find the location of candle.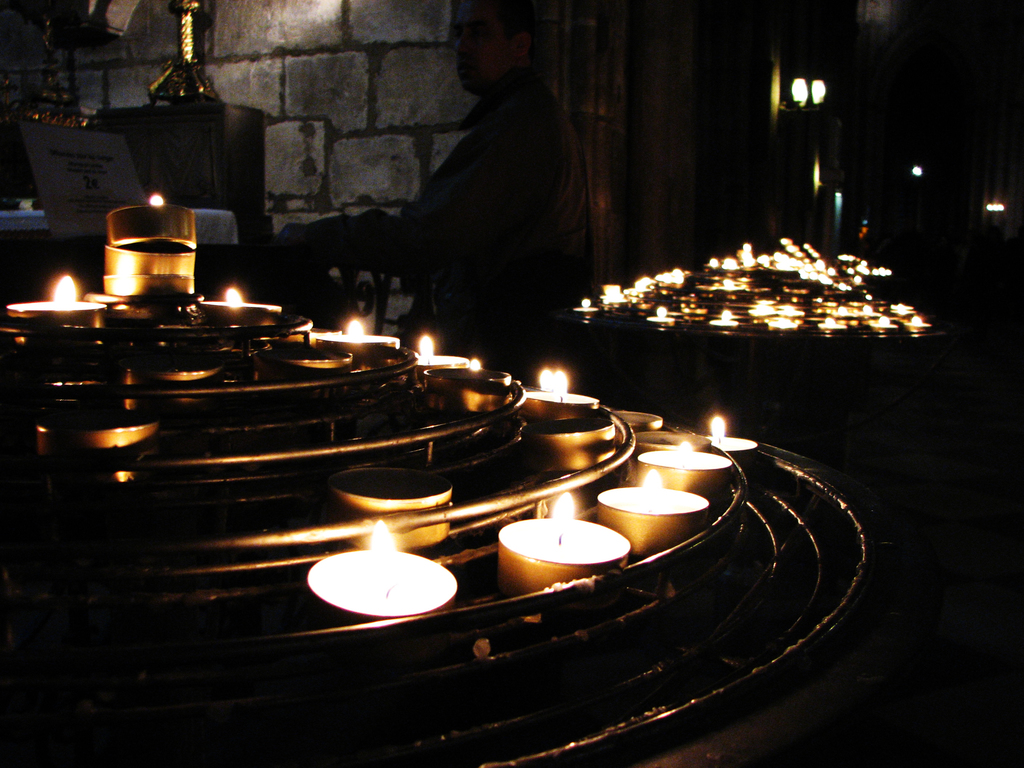
Location: [5, 270, 102, 347].
